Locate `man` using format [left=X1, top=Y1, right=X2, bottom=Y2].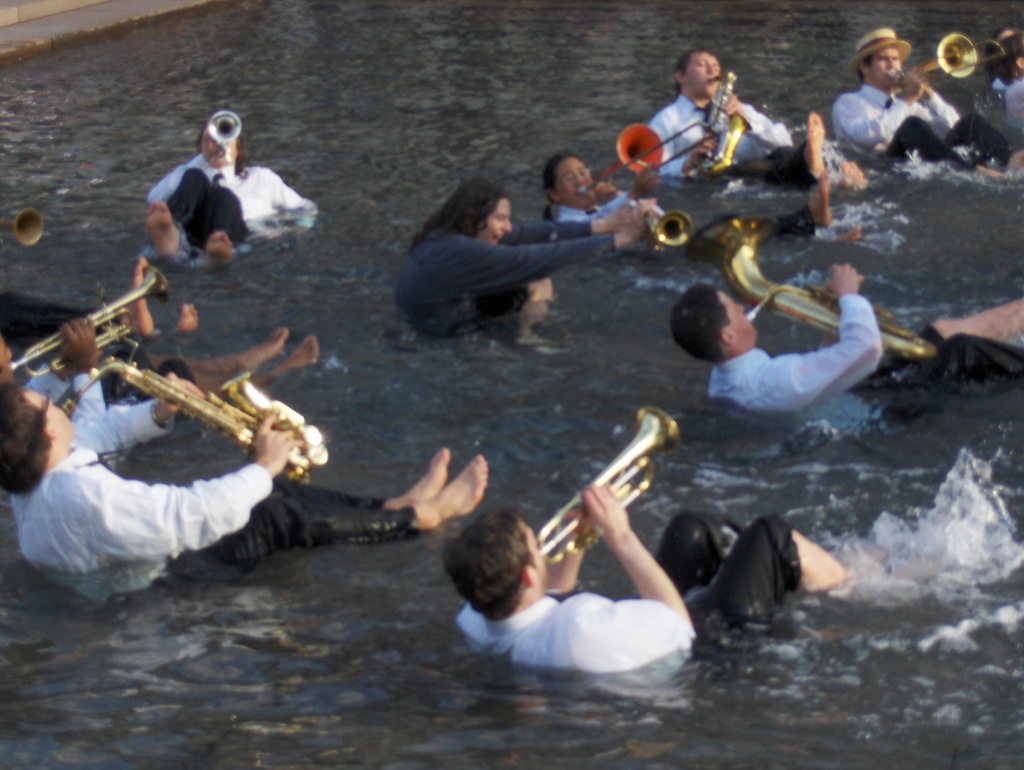
[left=832, top=34, right=1023, bottom=161].
